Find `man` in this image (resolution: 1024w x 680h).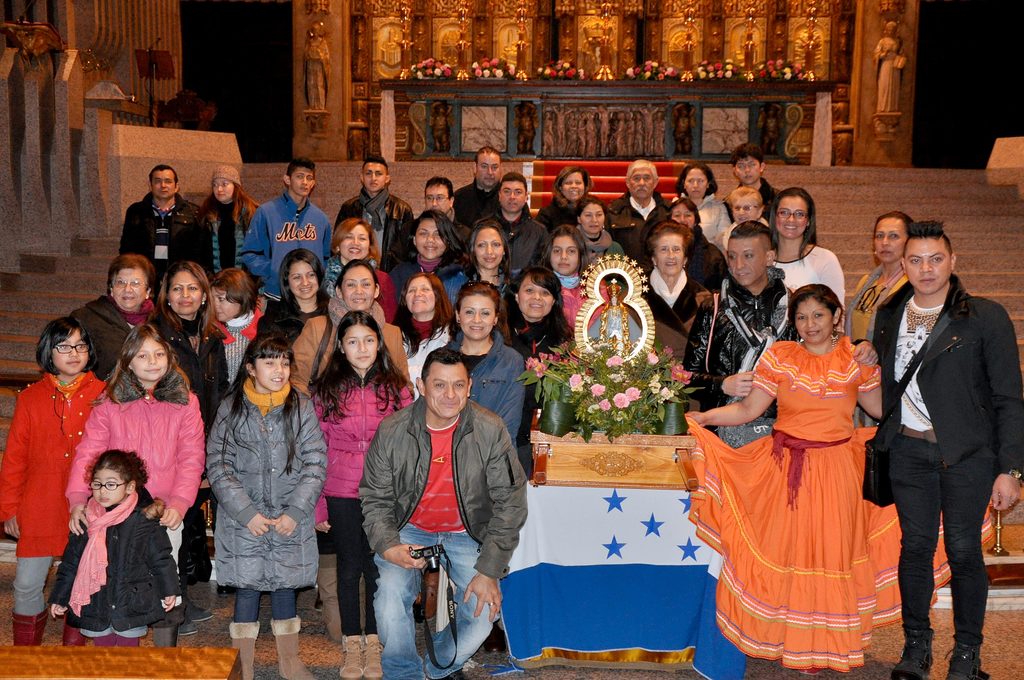
region(723, 145, 815, 247).
